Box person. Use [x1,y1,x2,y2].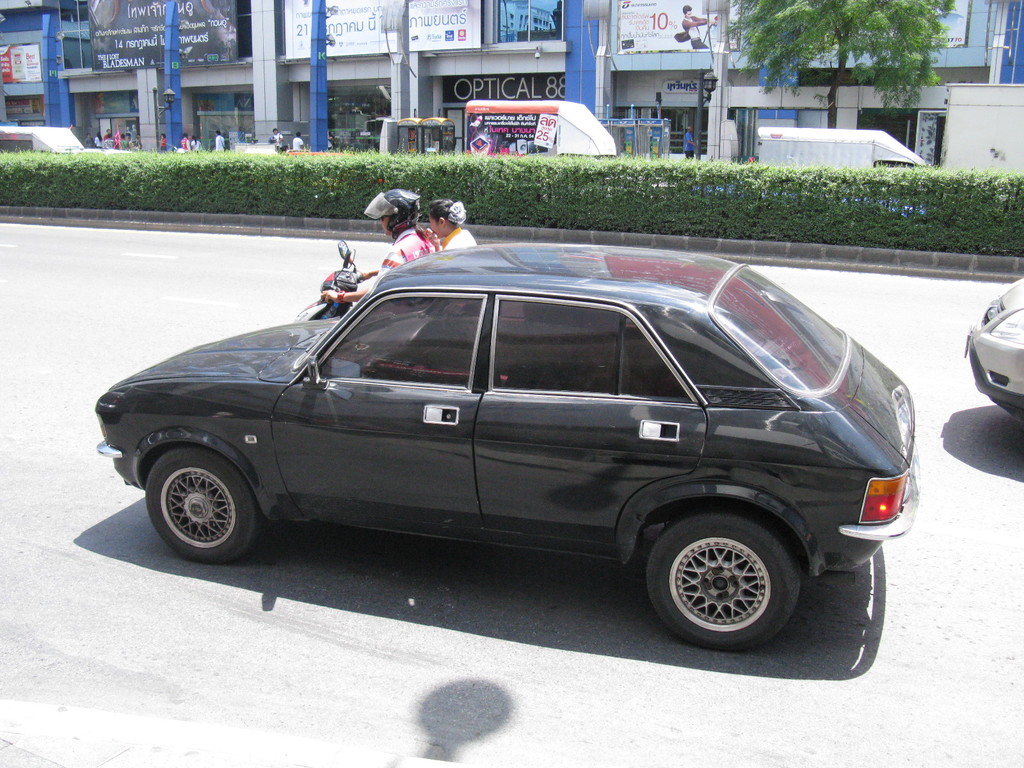
[211,129,224,157].
